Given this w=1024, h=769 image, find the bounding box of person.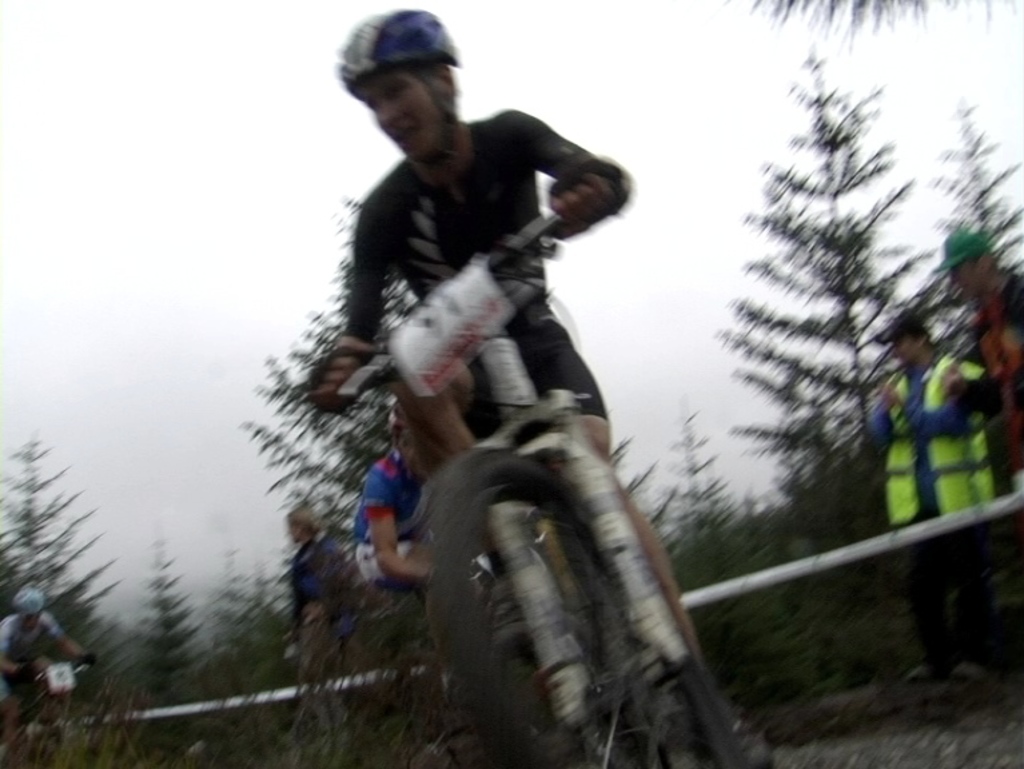
(312, 8, 756, 768).
